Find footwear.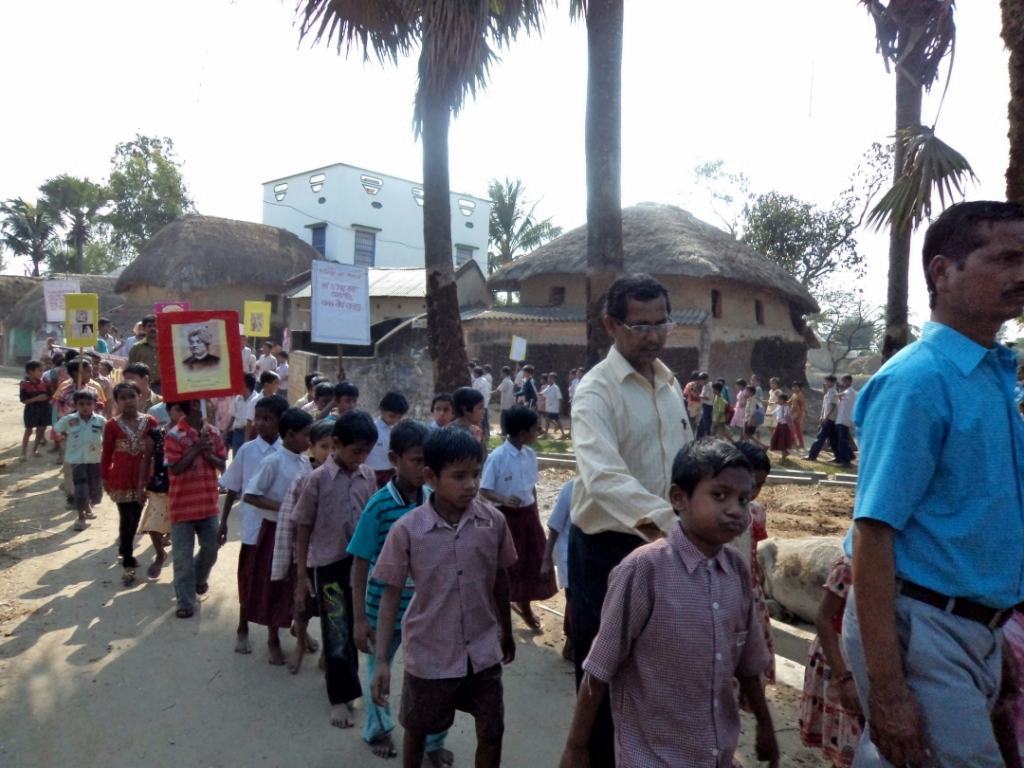
264:633:289:667.
